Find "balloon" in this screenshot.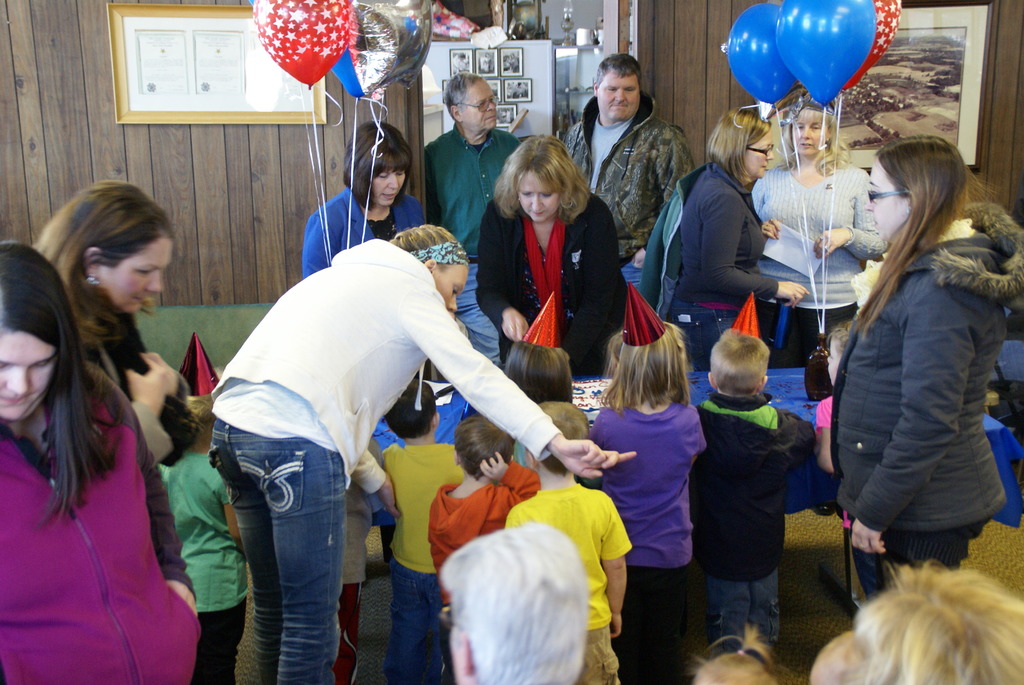
The bounding box for "balloon" is <box>728,4,796,104</box>.
